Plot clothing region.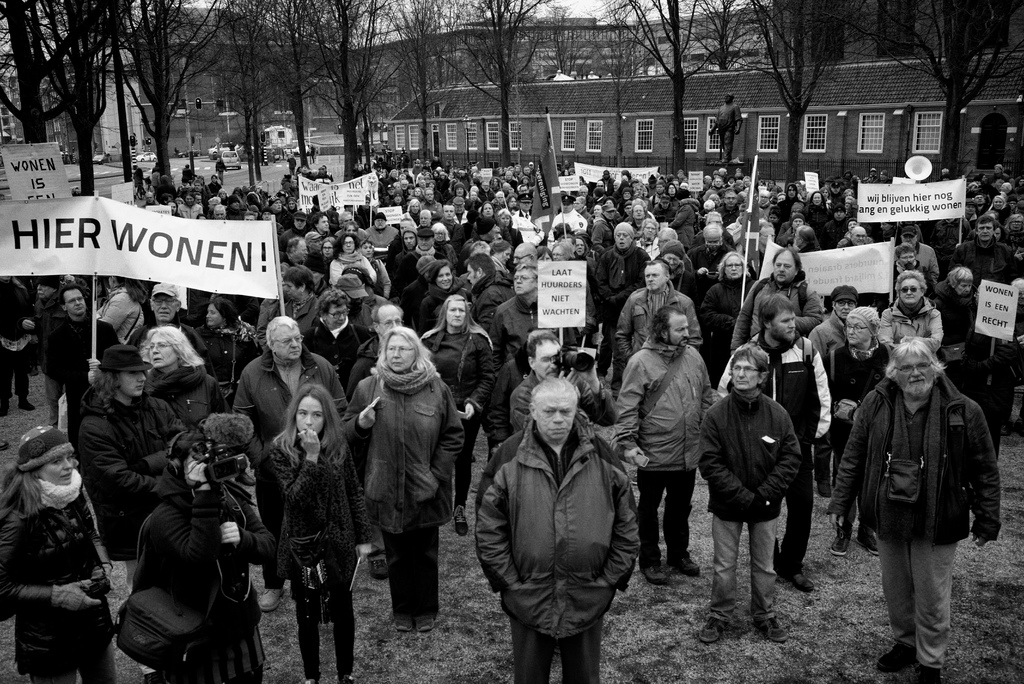
Plotted at region(781, 199, 804, 220).
